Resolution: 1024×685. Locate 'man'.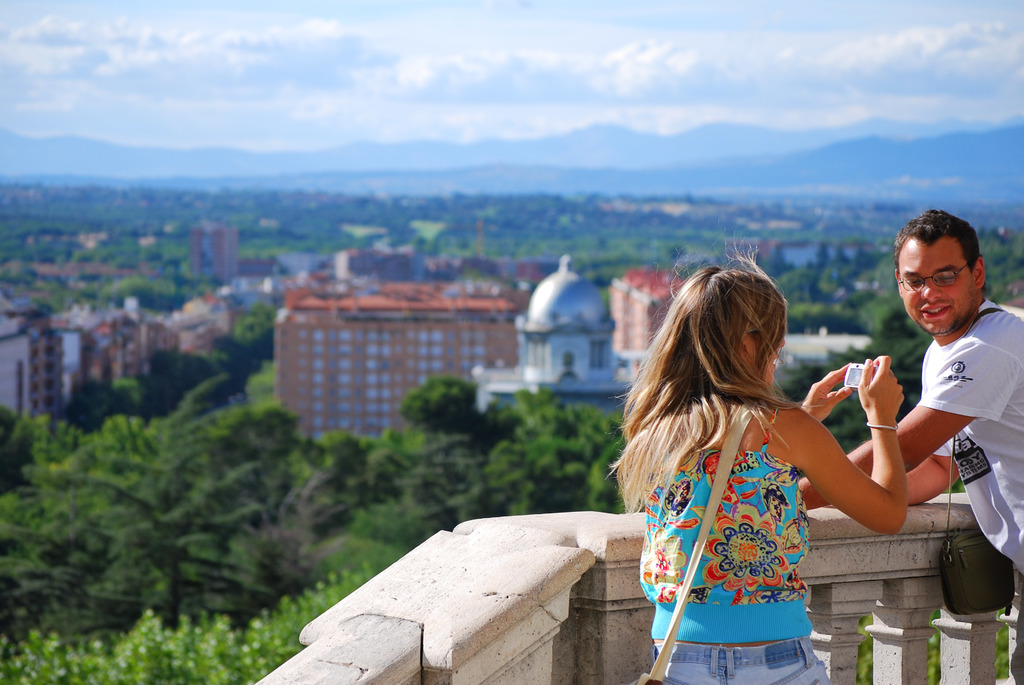
bbox=(844, 196, 1023, 608).
